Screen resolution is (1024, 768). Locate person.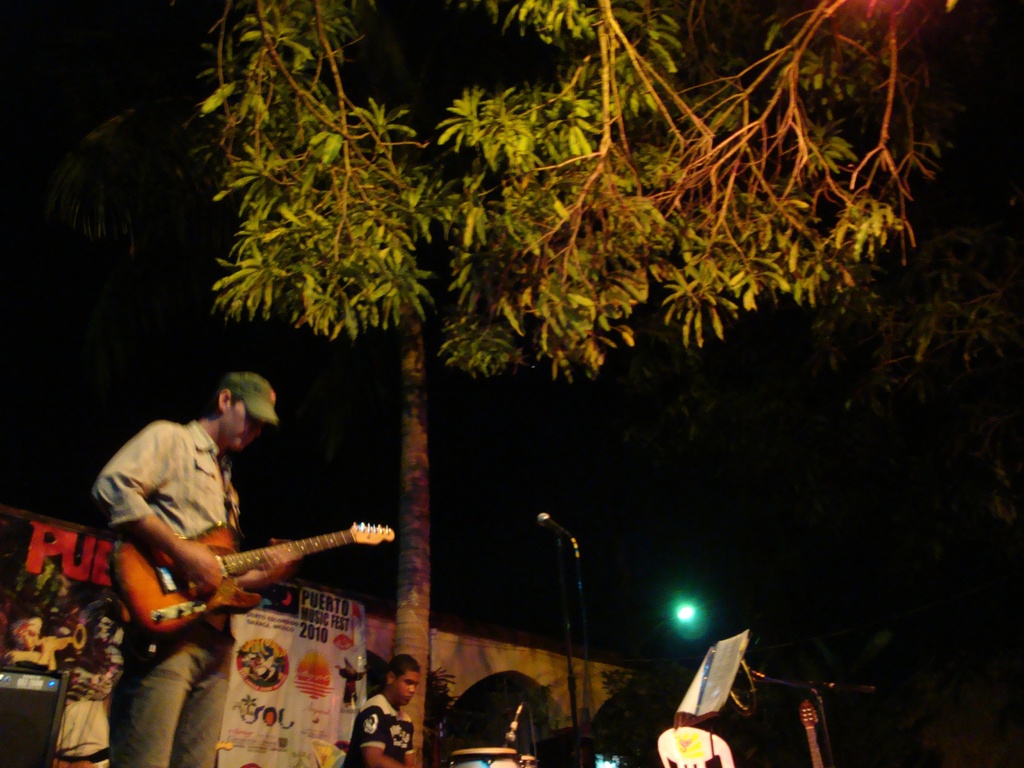
detection(344, 651, 424, 767).
